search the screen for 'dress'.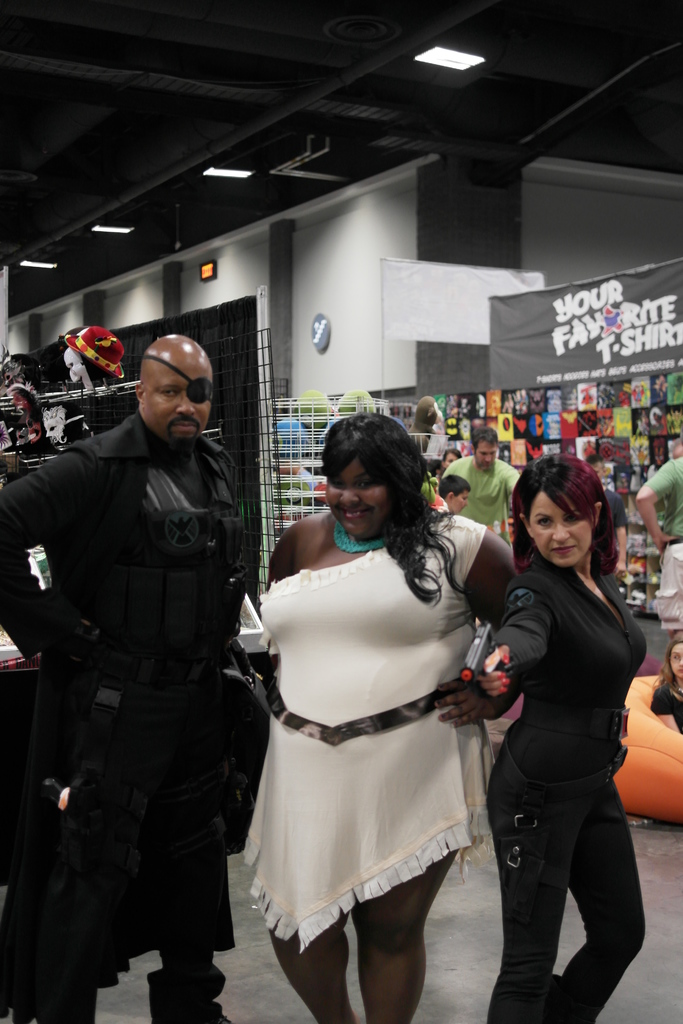
Found at (left=239, top=515, right=498, bottom=952).
